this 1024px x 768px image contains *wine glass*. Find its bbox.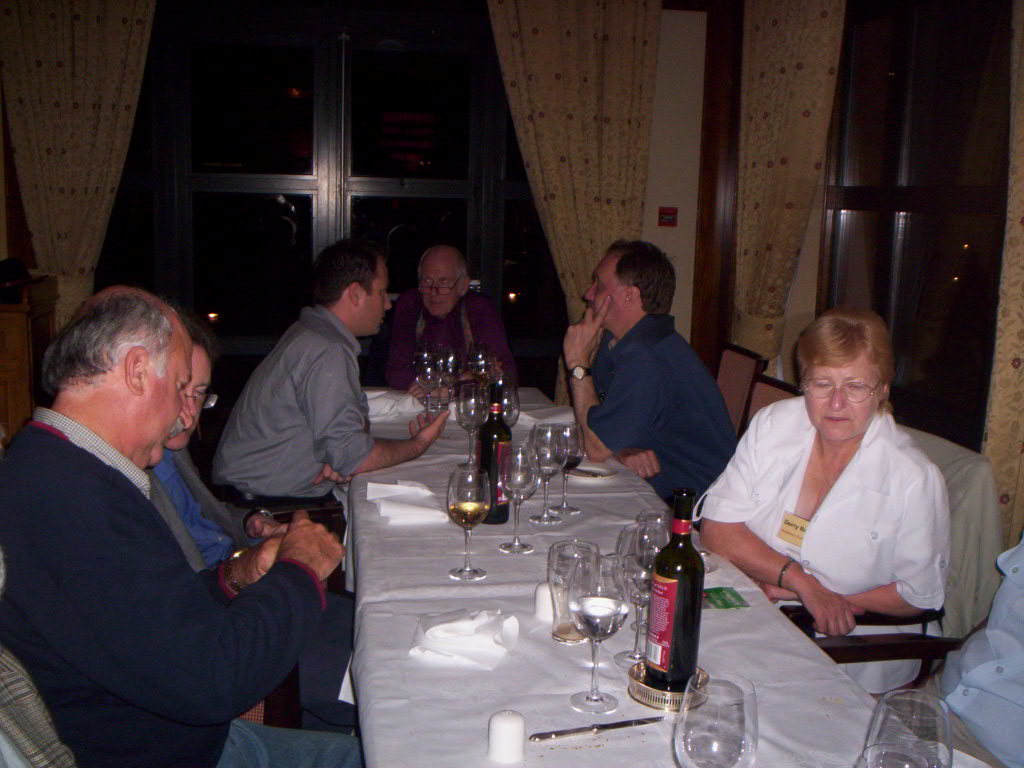
(left=613, top=526, right=666, bottom=669).
